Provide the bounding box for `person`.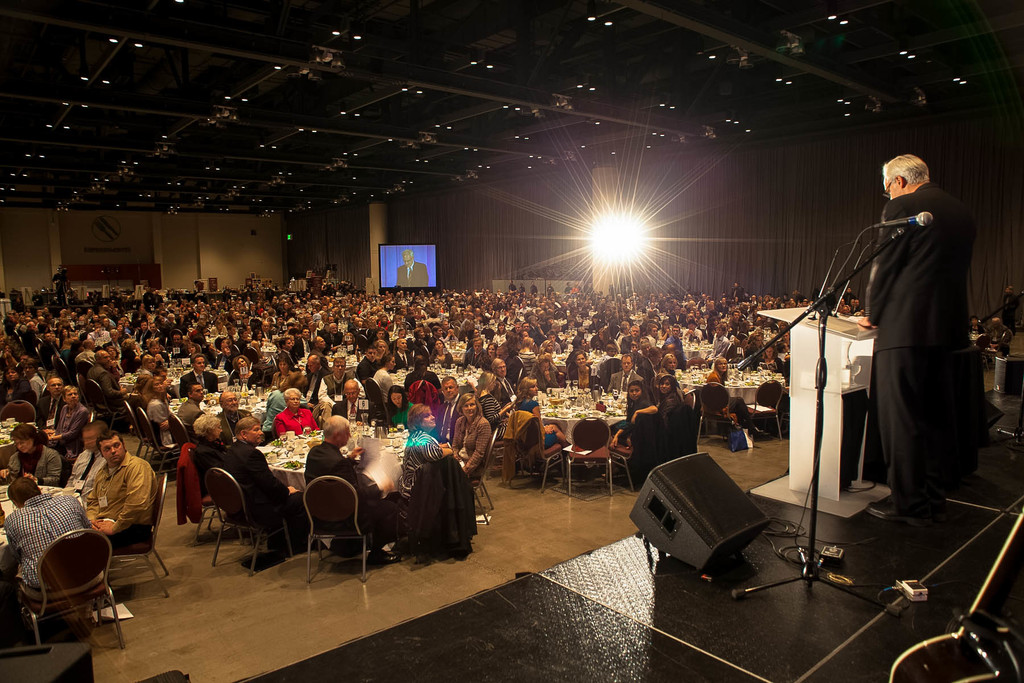
513, 375, 569, 449.
